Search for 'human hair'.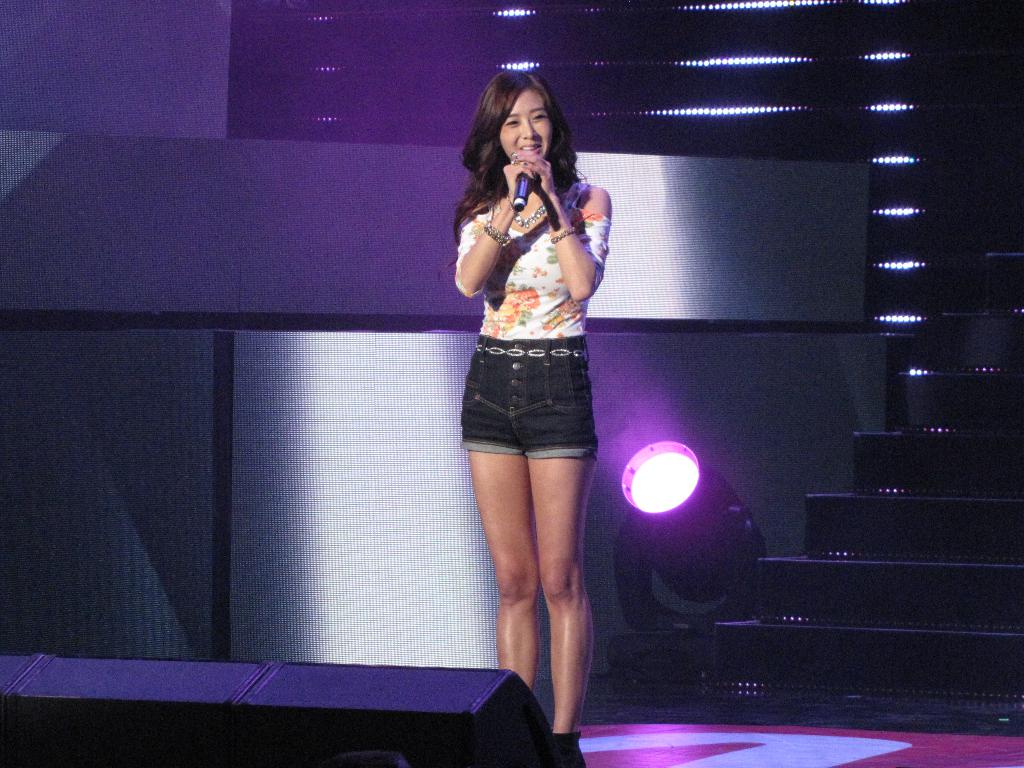
Found at {"left": 474, "top": 57, "right": 582, "bottom": 252}.
